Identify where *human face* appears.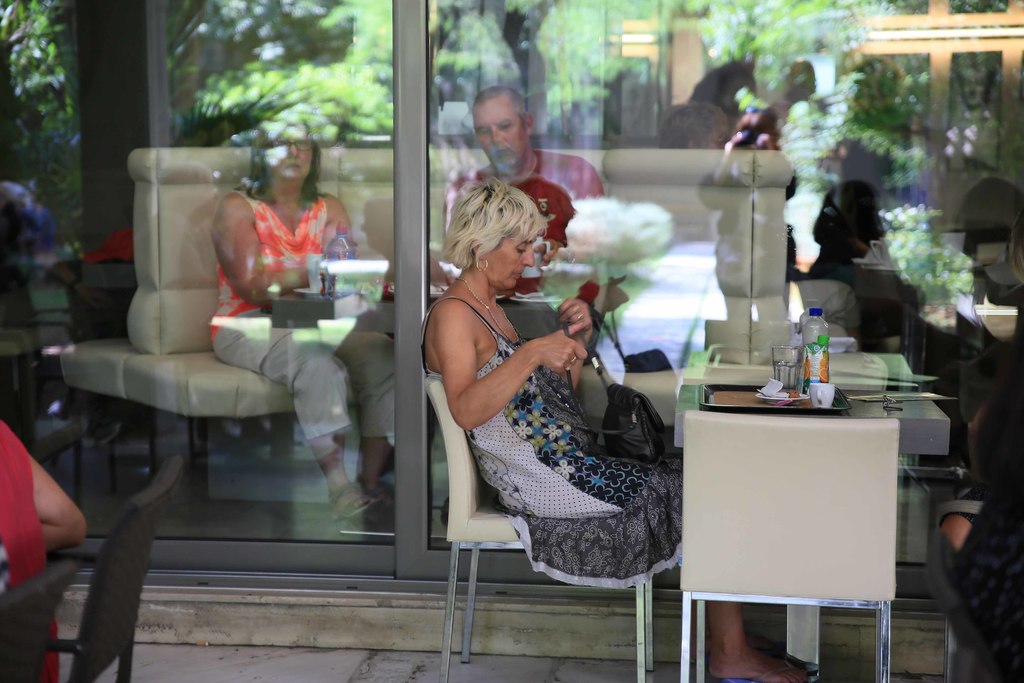
Appears at x1=729, y1=122, x2=775, y2=177.
